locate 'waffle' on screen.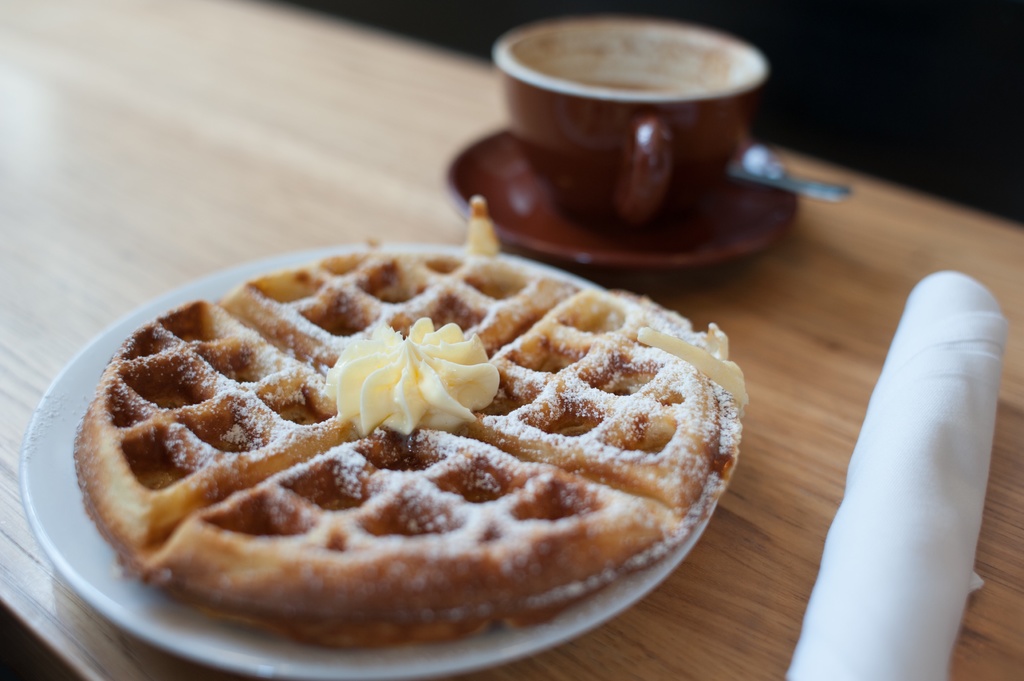
On screen at box(70, 247, 749, 658).
